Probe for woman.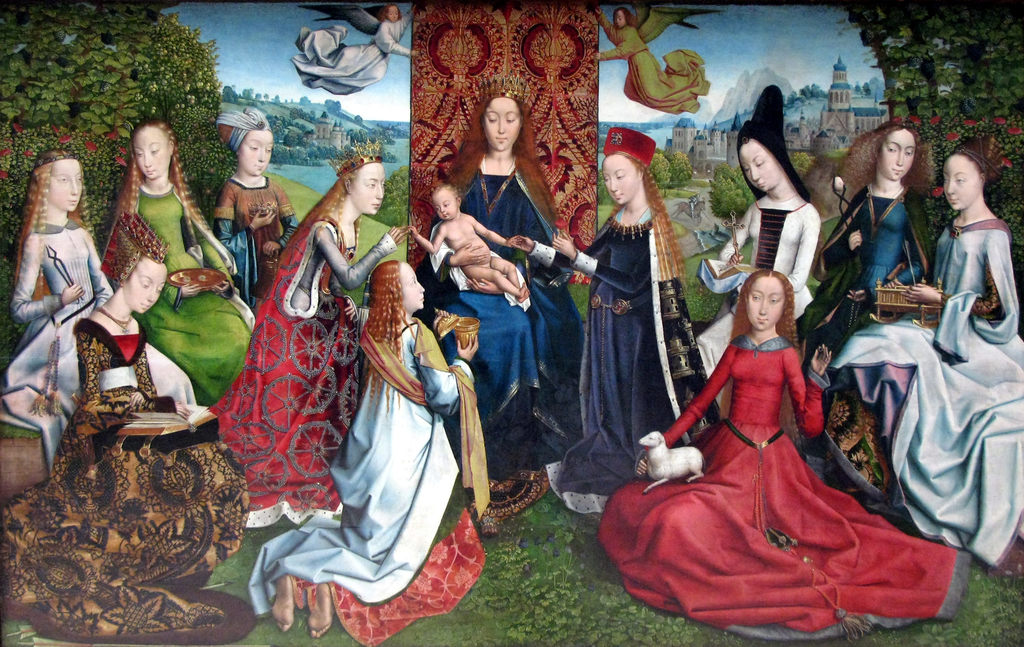
Probe result: select_region(0, 214, 262, 646).
